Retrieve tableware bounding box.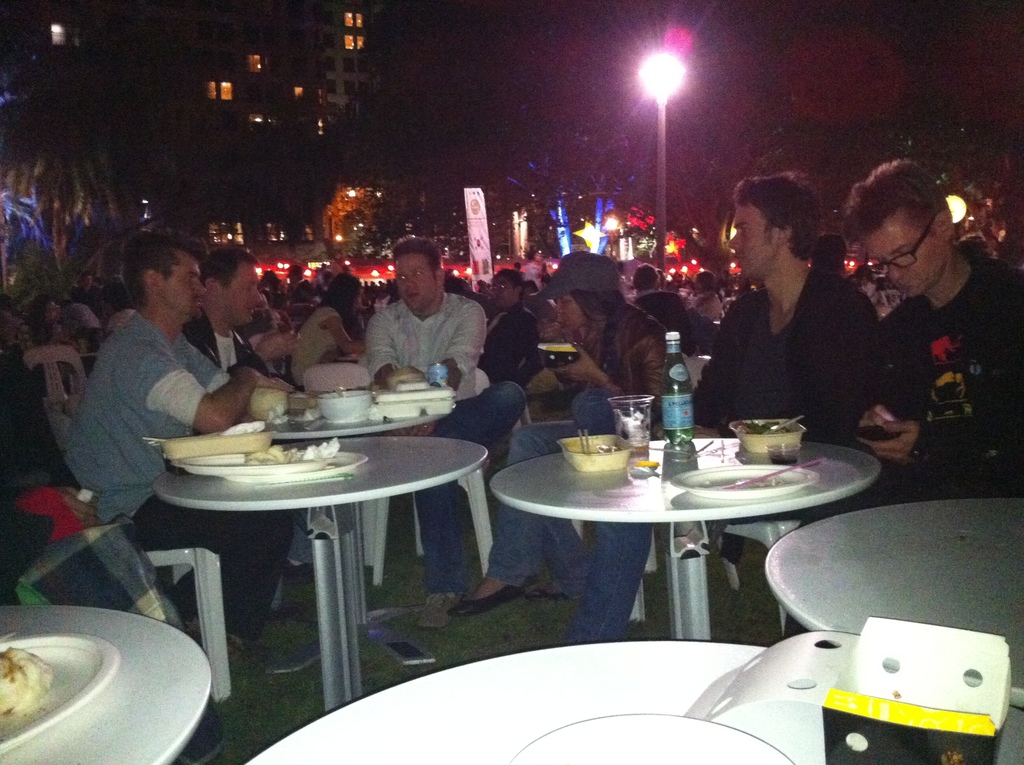
Bounding box: (172,445,326,479).
